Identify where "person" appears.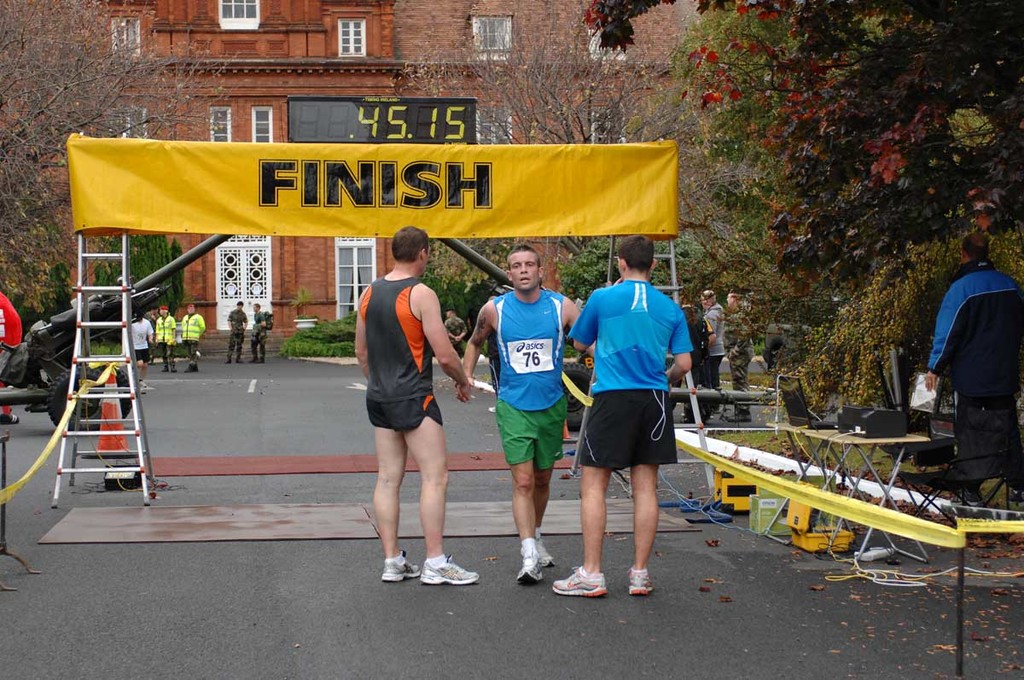
Appears at rect(225, 305, 248, 363).
